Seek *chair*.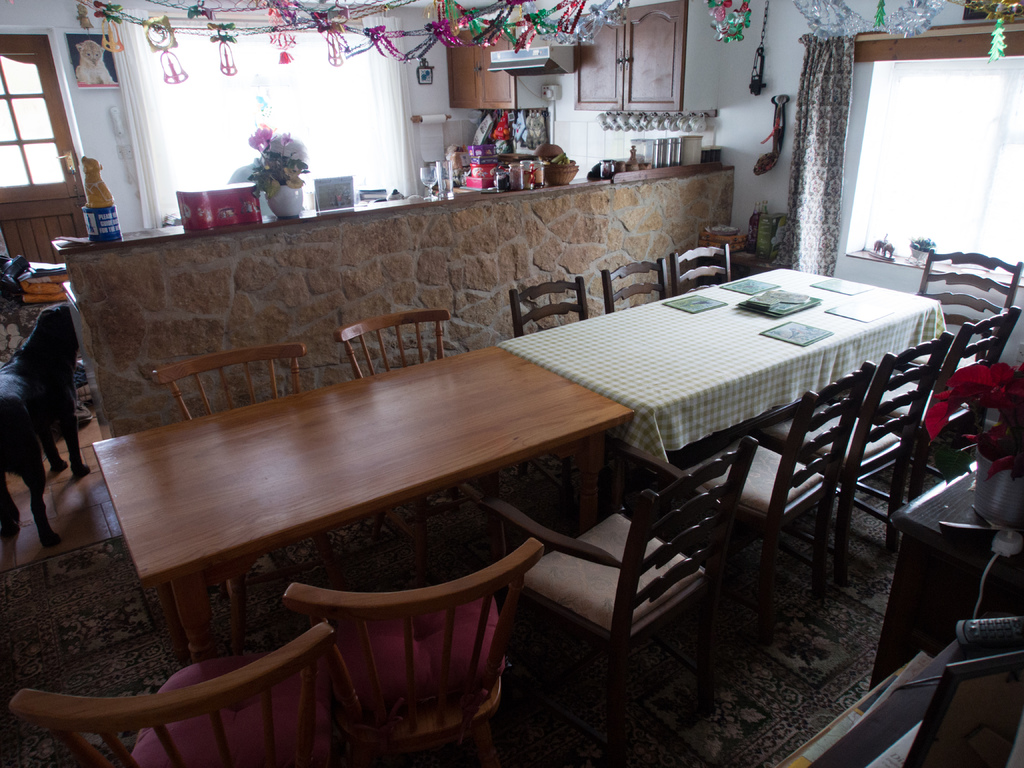
(left=147, top=339, right=365, bottom=623).
